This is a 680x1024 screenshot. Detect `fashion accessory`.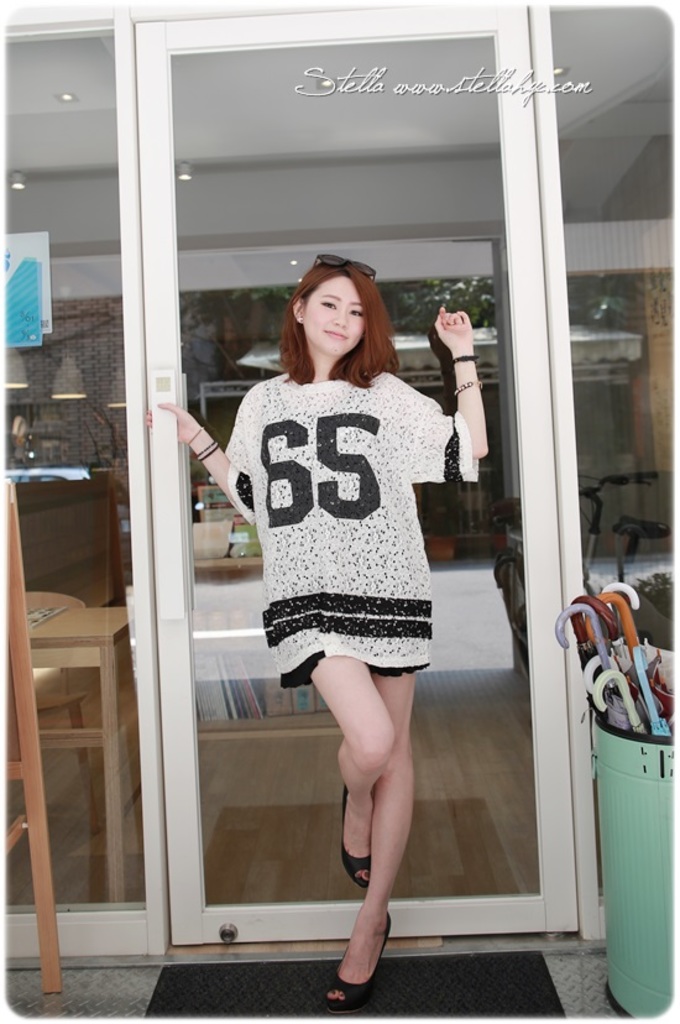
bbox=[338, 780, 373, 888].
